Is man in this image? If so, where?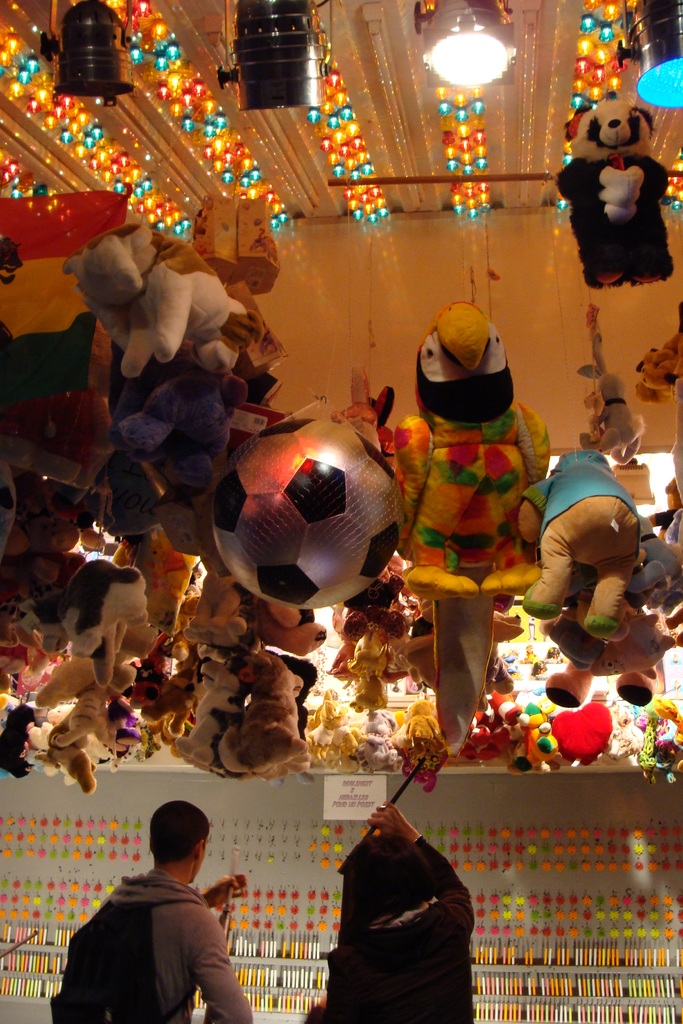
Yes, at {"left": 57, "top": 815, "right": 263, "bottom": 1020}.
